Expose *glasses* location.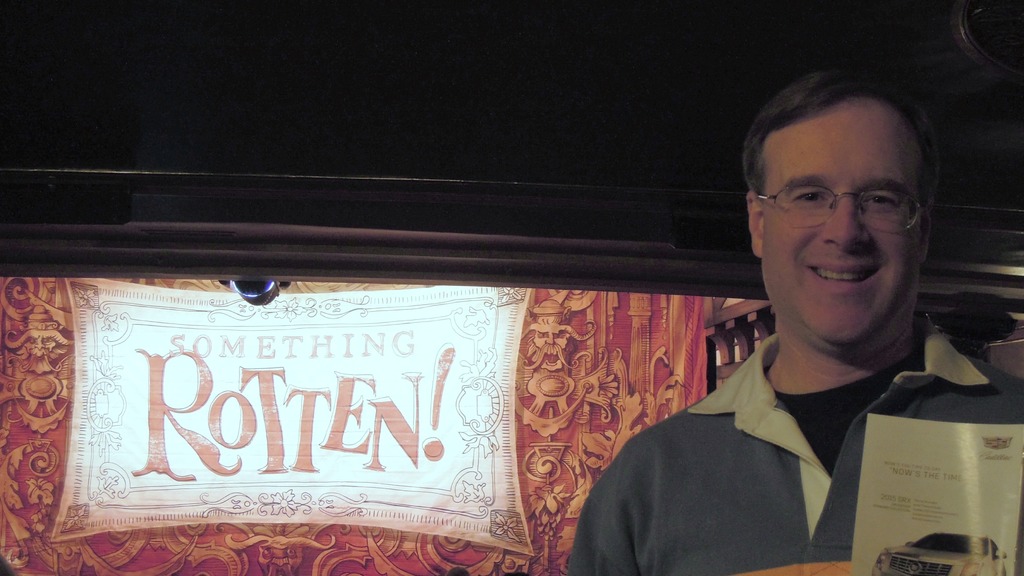
Exposed at select_region(765, 166, 931, 234).
